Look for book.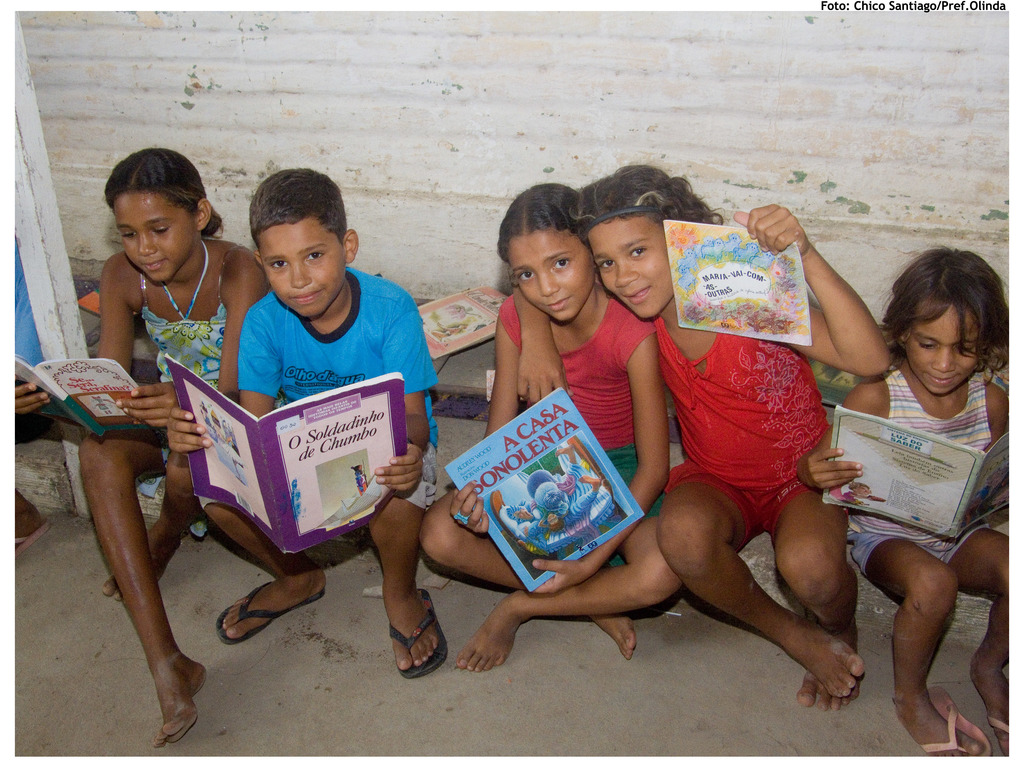
Found: BBox(4, 354, 159, 445).
